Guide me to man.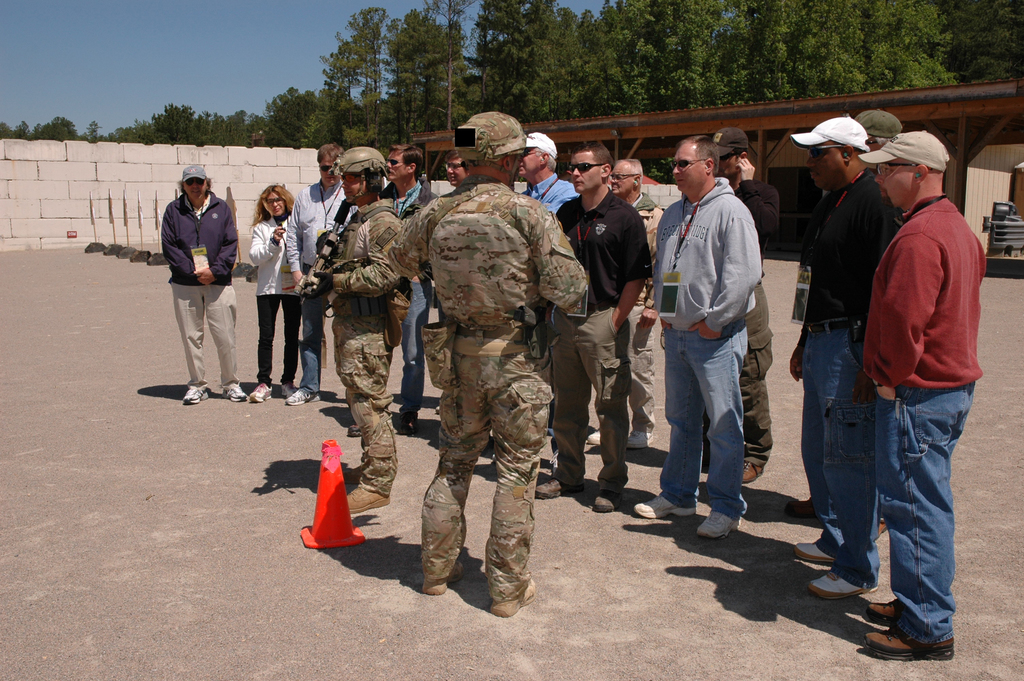
Guidance: (443,146,467,182).
